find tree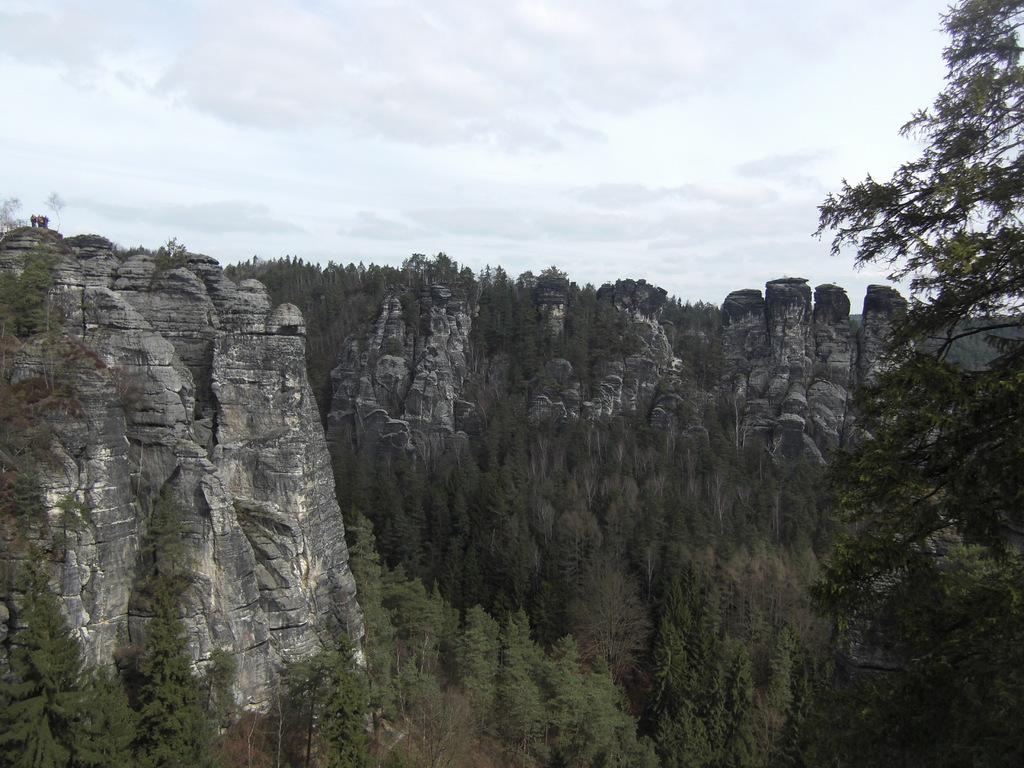
(806, 132, 1017, 668)
